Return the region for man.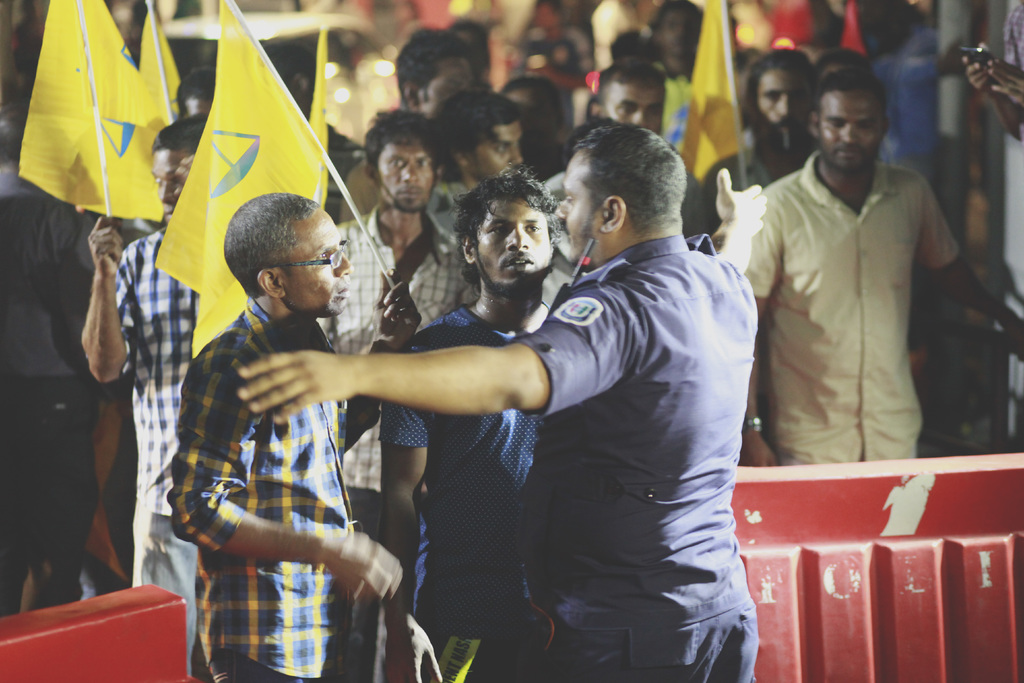
pyautogui.locateOnScreen(729, 75, 1023, 472).
